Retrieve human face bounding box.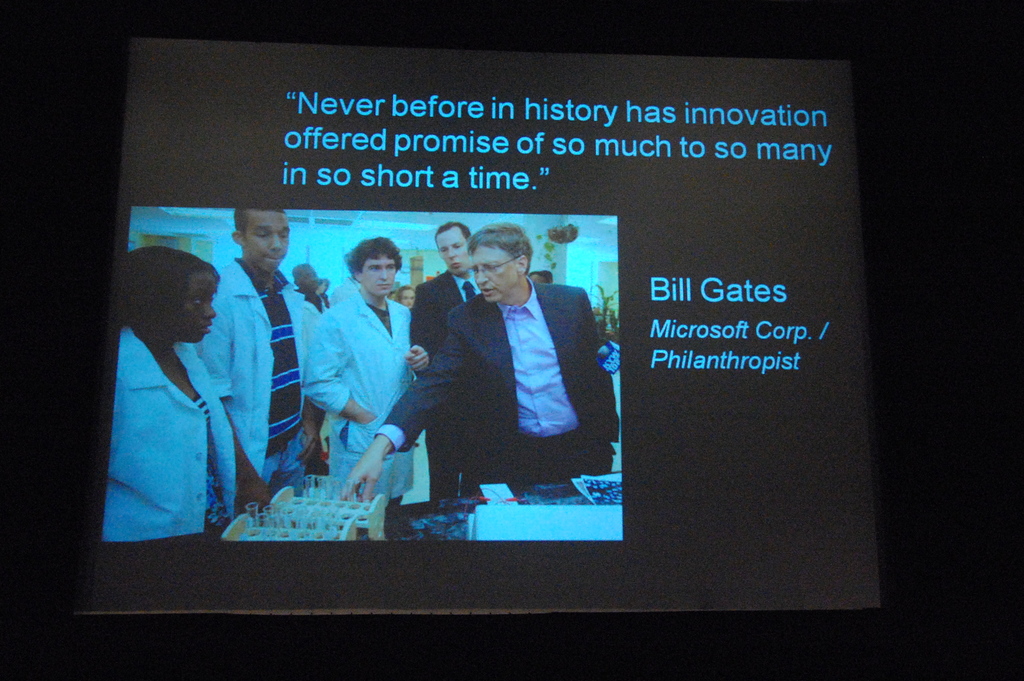
Bounding box: locate(471, 245, 515, 304).
